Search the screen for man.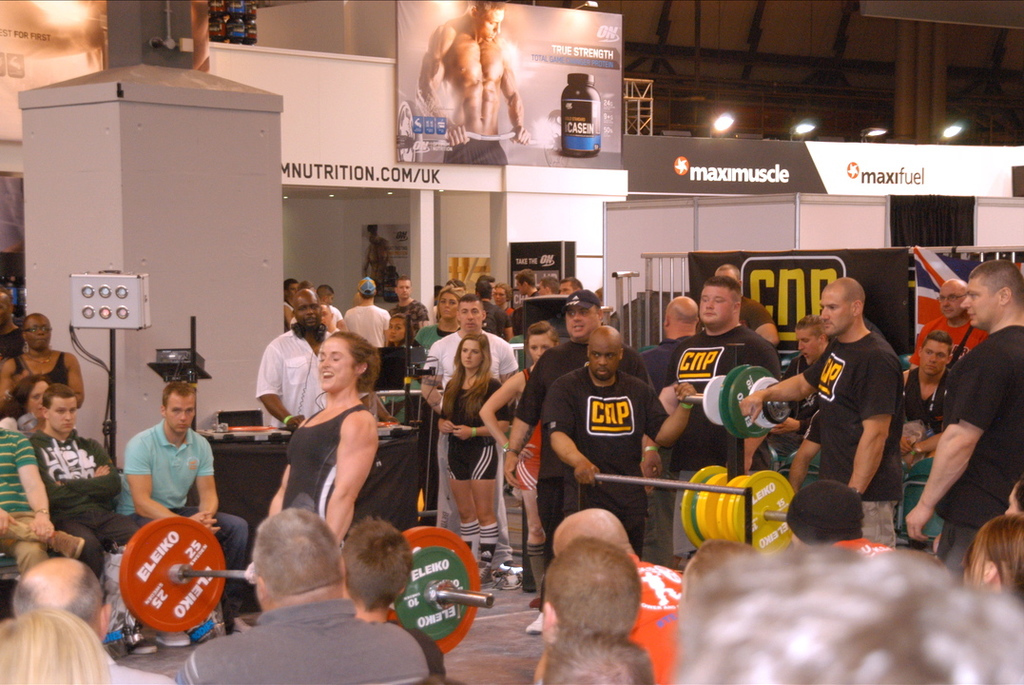
Found at <region>0, 294, 25, 362</region>.
